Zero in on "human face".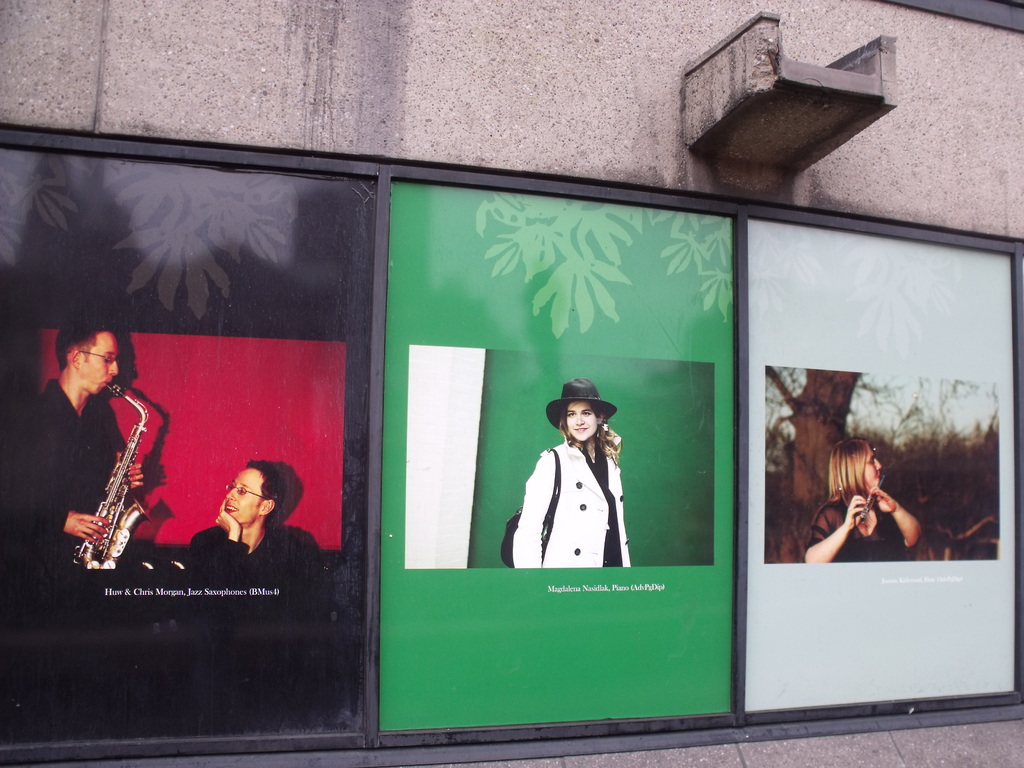
Zeroed in: [224, 470, 264, 524].
